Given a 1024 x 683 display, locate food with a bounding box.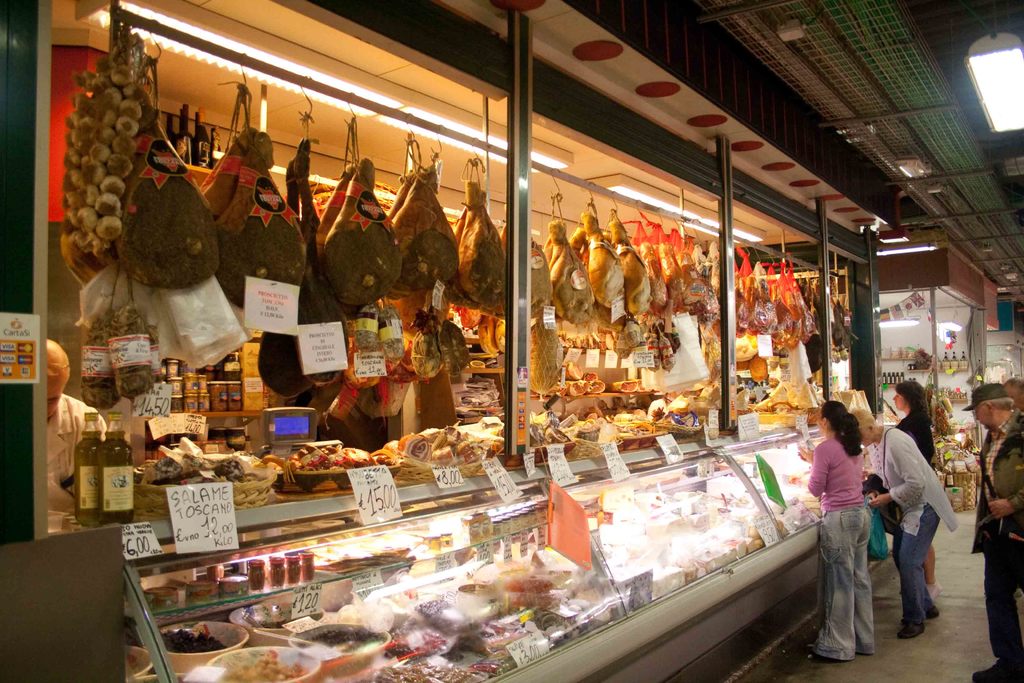
Located: [582,213,623,311].
